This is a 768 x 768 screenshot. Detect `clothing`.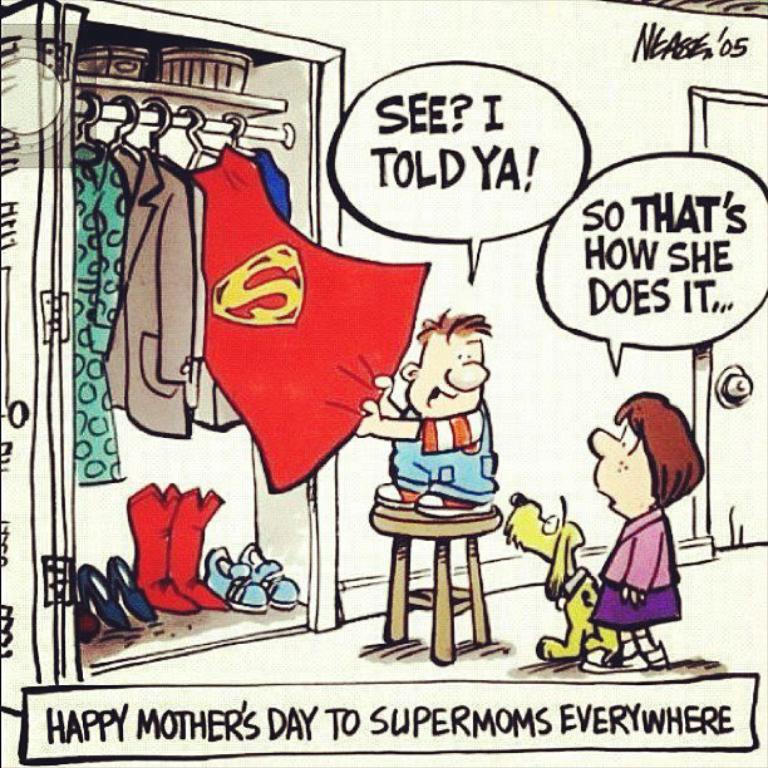
region(387, 399, 497, 503).
